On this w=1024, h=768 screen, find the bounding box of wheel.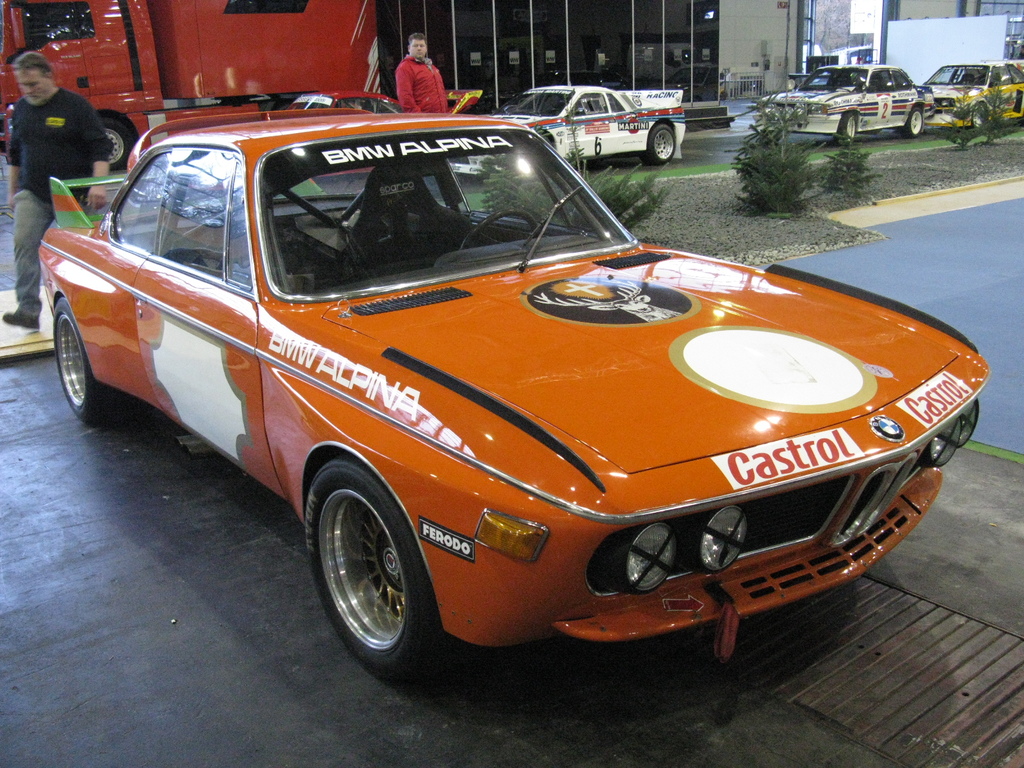
Bounding box: box=[106, 118, 133, 173].
